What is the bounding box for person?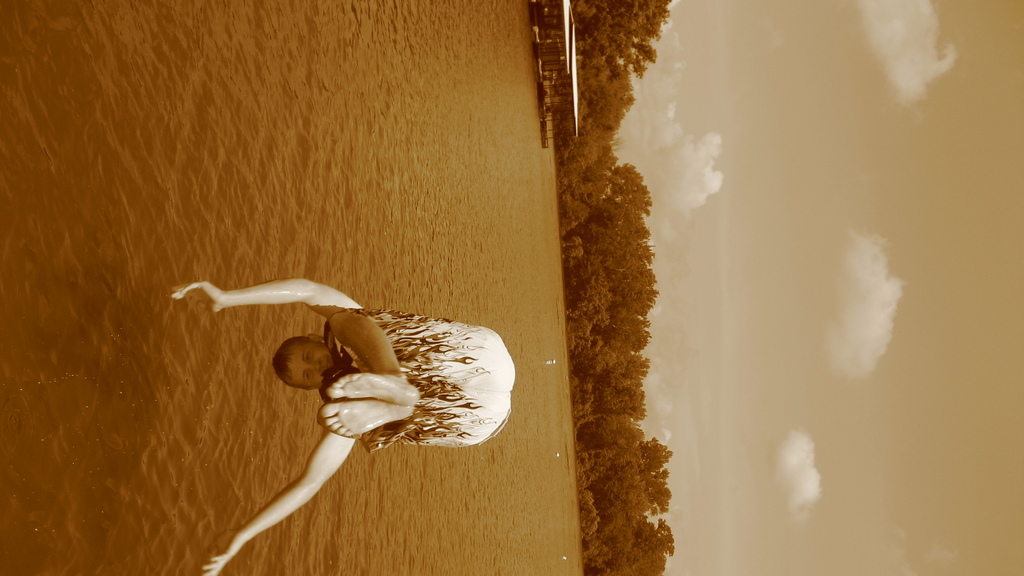
x1=182 y1=239 x2=514 y2=572.
